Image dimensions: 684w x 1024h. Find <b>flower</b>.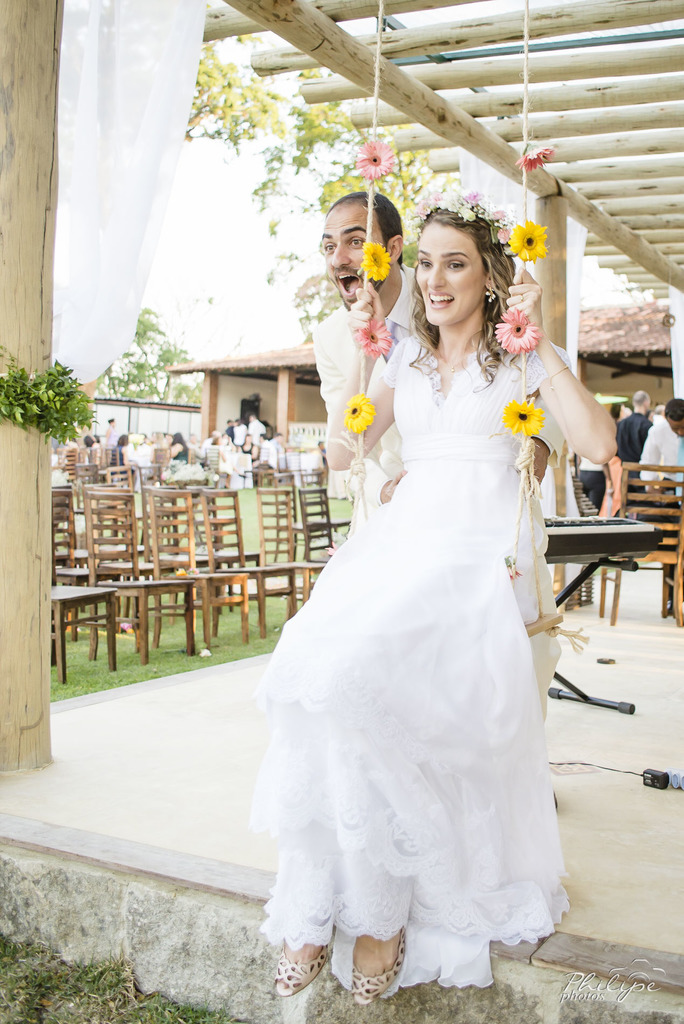
[354, 140, 396, 180].
